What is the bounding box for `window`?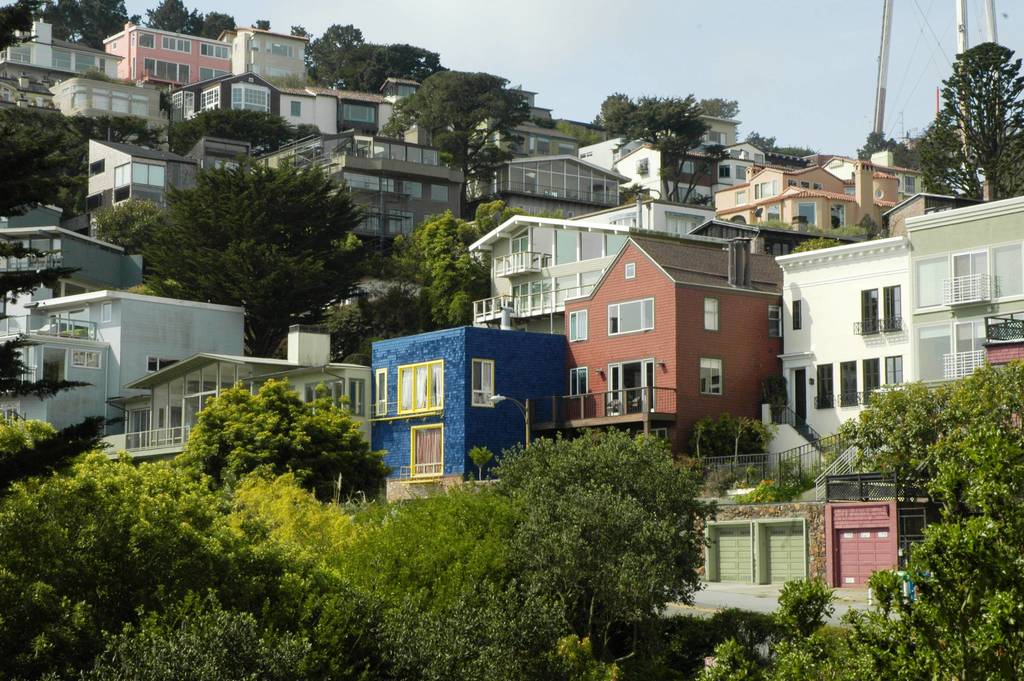
select_region(69, 349, 98, 368).
